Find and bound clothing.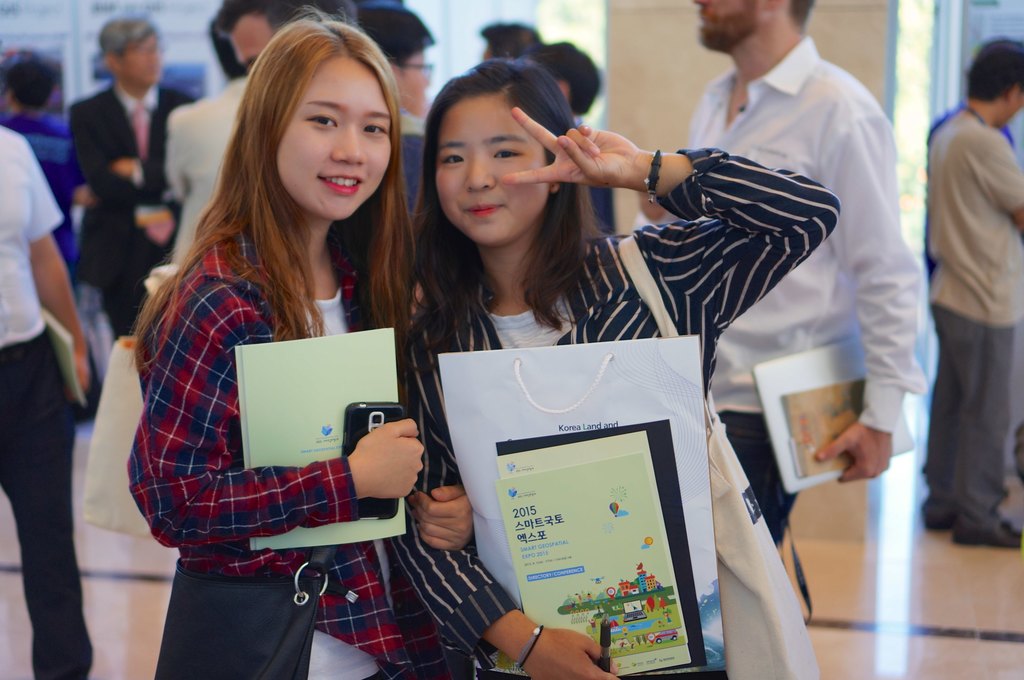
Bound: bbox=(125, 212, 477, 679).
